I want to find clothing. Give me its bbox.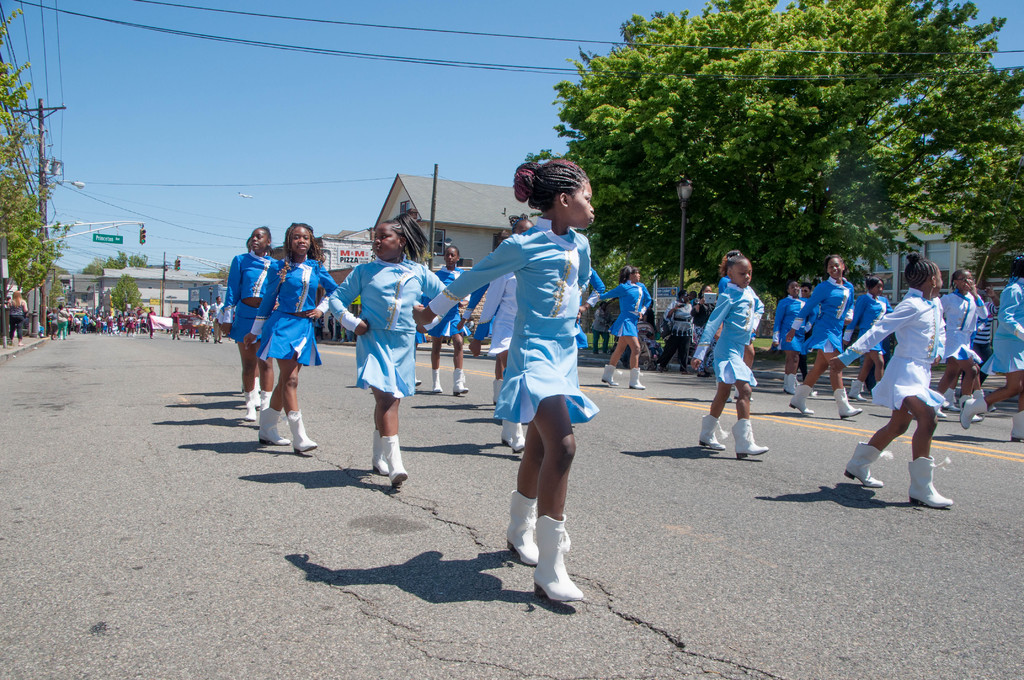
105, 318, 111, 333.
